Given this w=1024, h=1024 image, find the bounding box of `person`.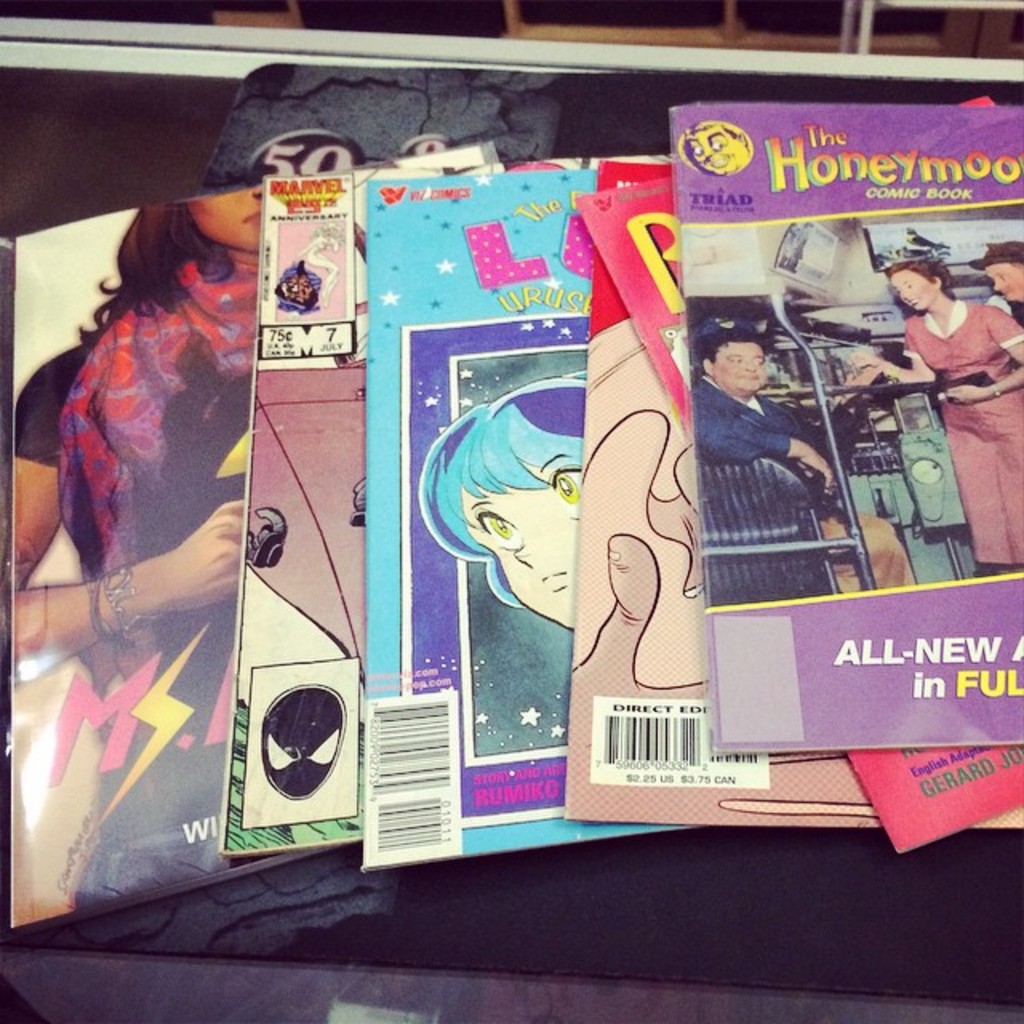
(845,242,1022,573).
